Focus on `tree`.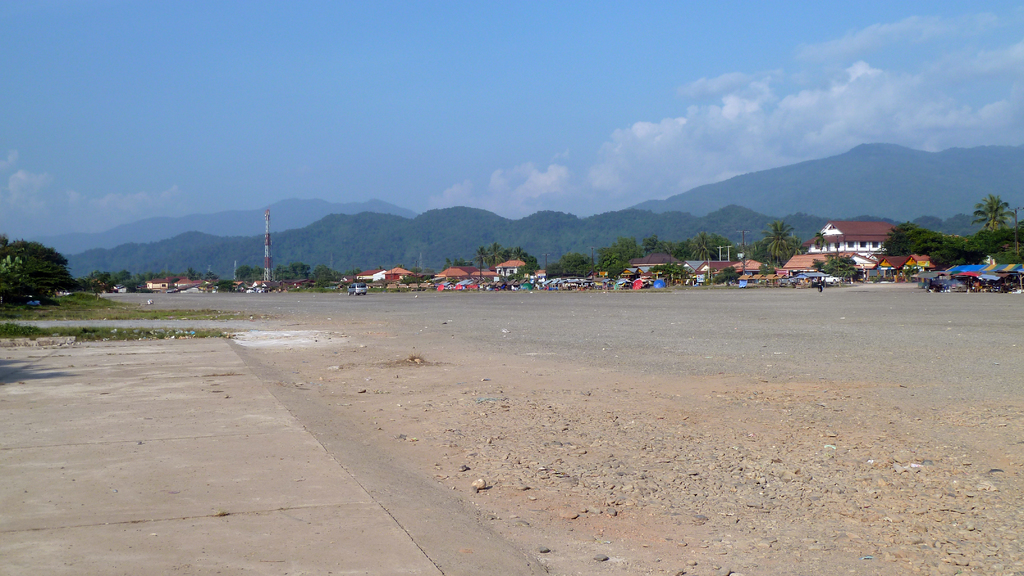
Focused at bbox=(3, 225, 84, 297).
